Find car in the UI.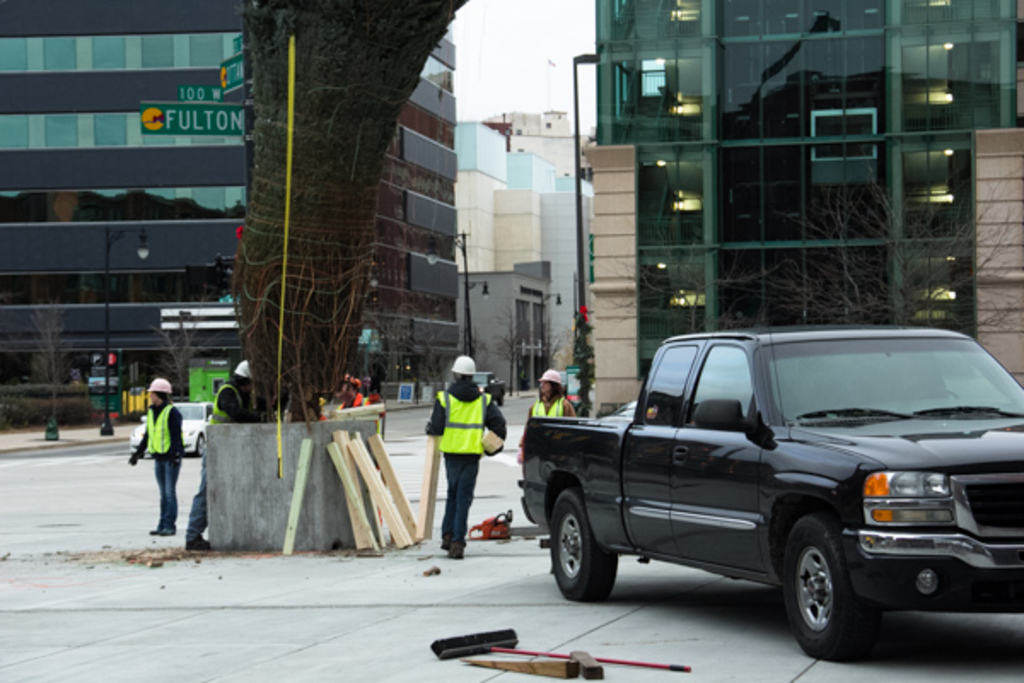
UI element at bbox(481, 374, 503, 401).
